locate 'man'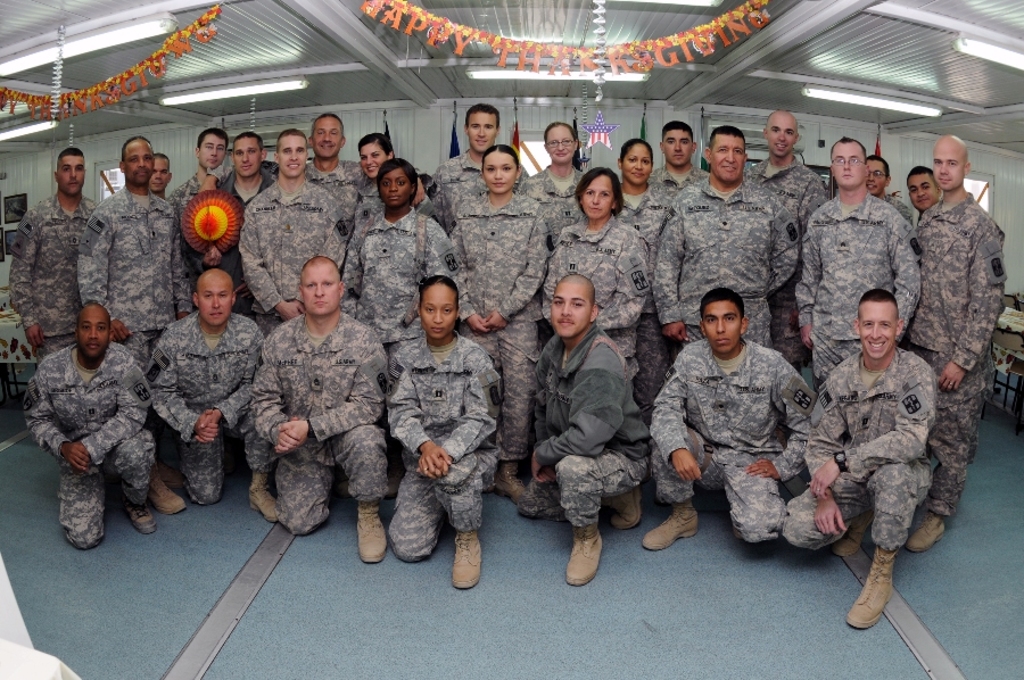
<box>793,135,924,378</box>
